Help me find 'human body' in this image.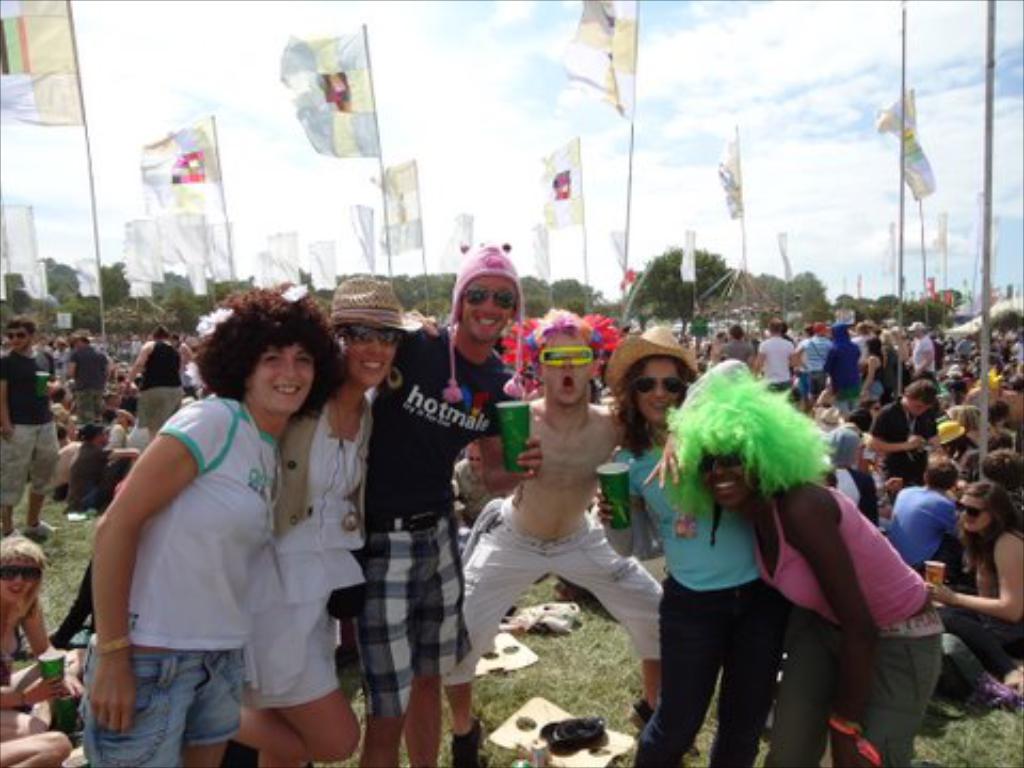
Found it: select_region(271, 382, 382, 762).
